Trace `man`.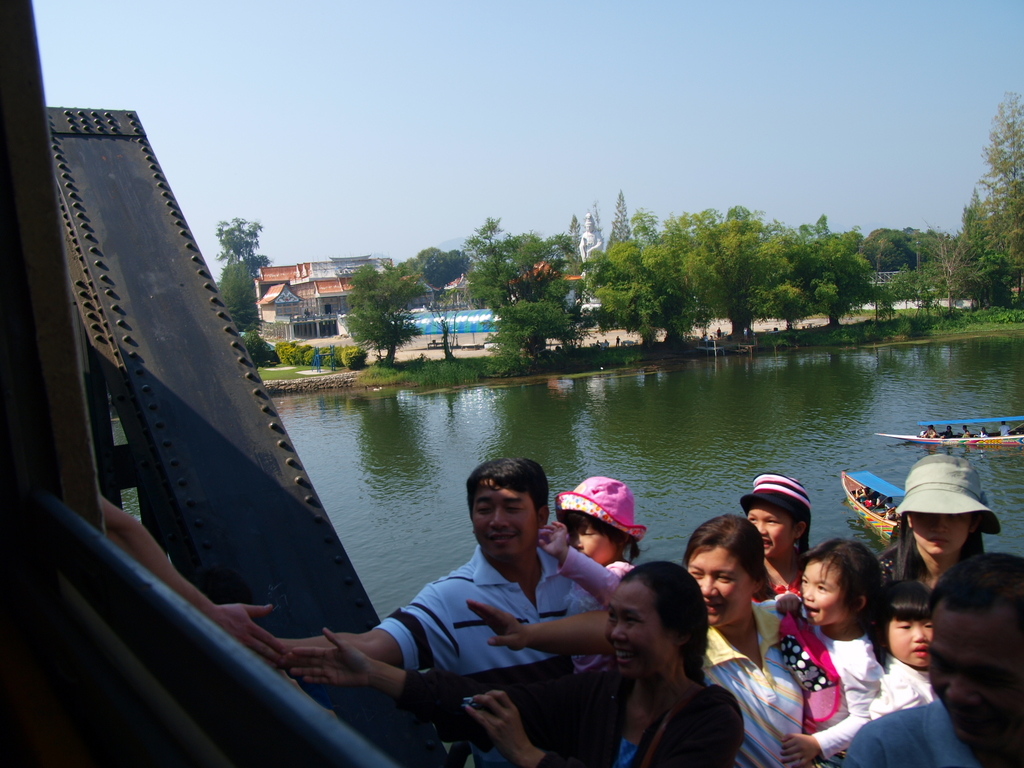
Traced to box(842, 549, 1023, 767).
